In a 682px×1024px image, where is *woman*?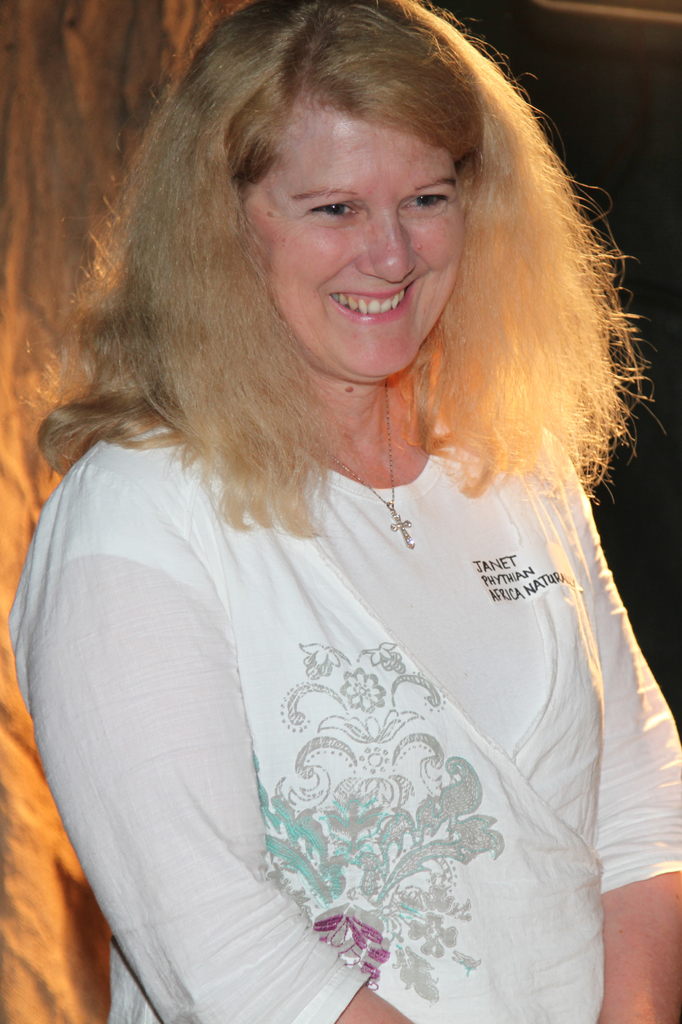
(left=3, top=28, right=681, bottom=998).
